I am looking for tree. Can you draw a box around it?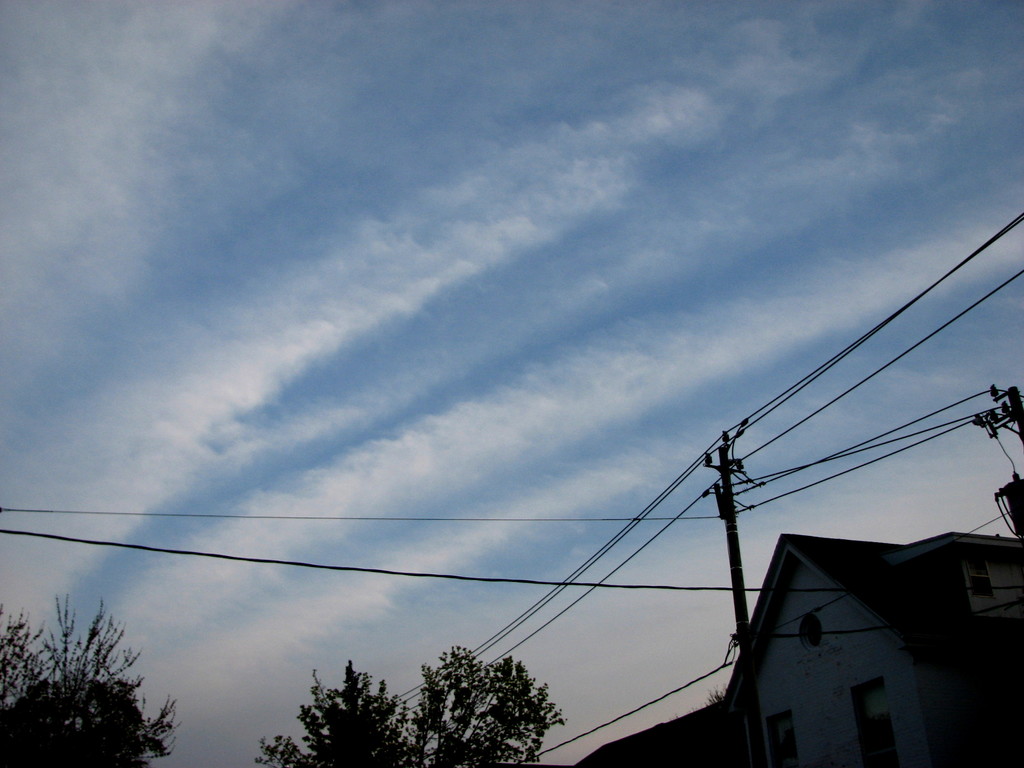
Sure, the bounding box is region(410, 642, 571, 767).
